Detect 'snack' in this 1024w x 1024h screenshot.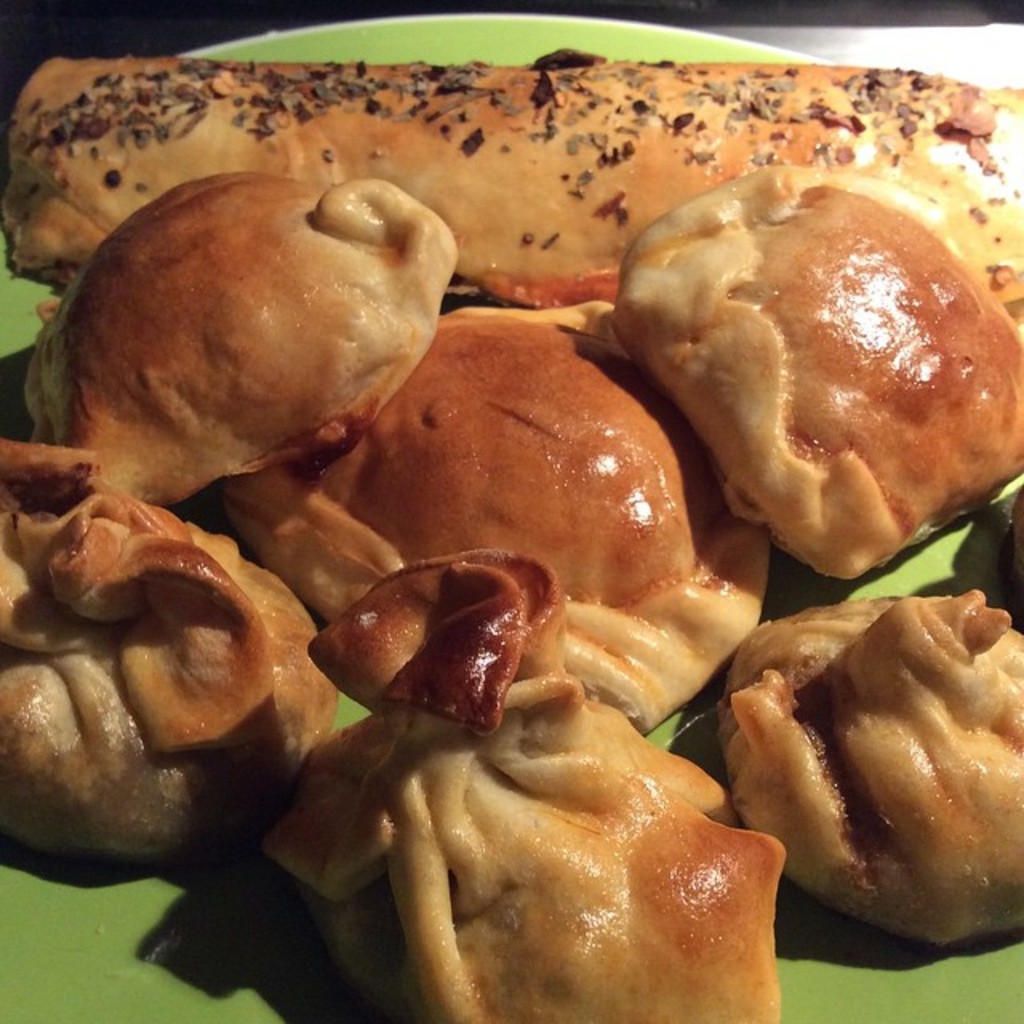
Detection: {"x1": 277, "y1": 560, "x2": 784, "y2": 1022}.
